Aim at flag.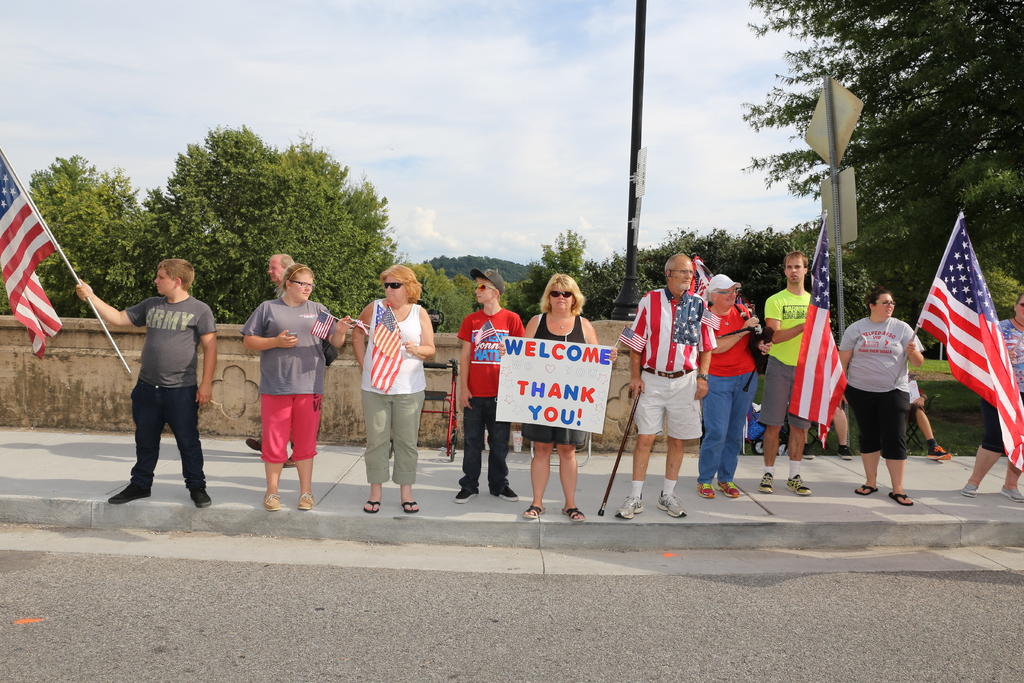
Aimed at (925,224,1011,437).
